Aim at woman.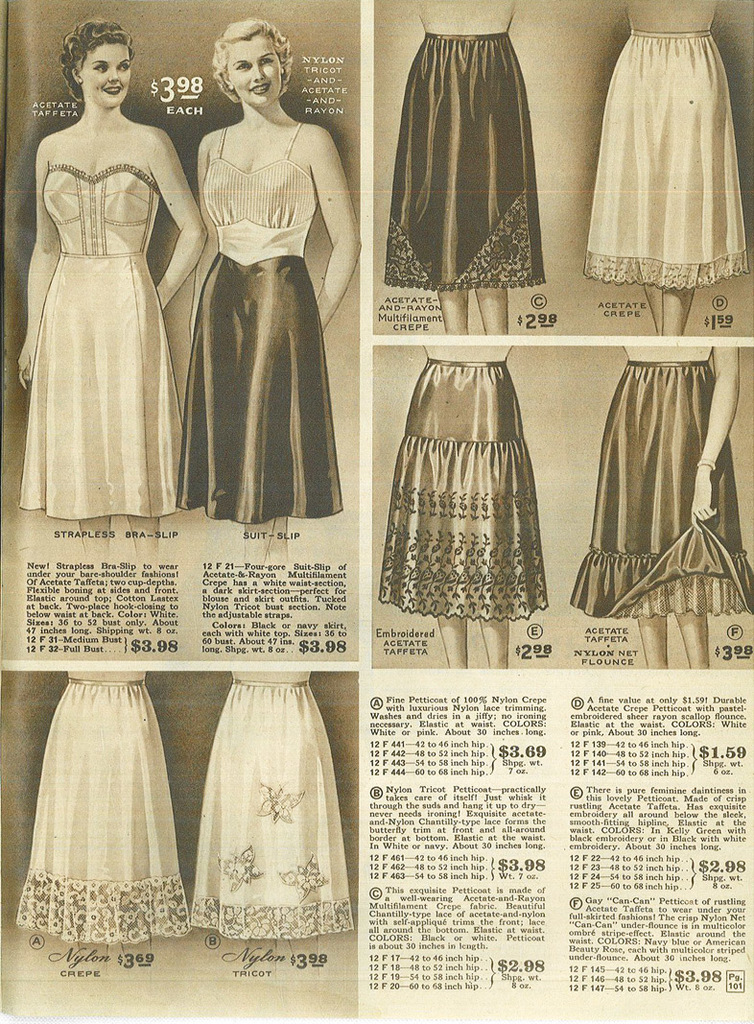
Aimed at BBox(170, 35, 348, 538).
